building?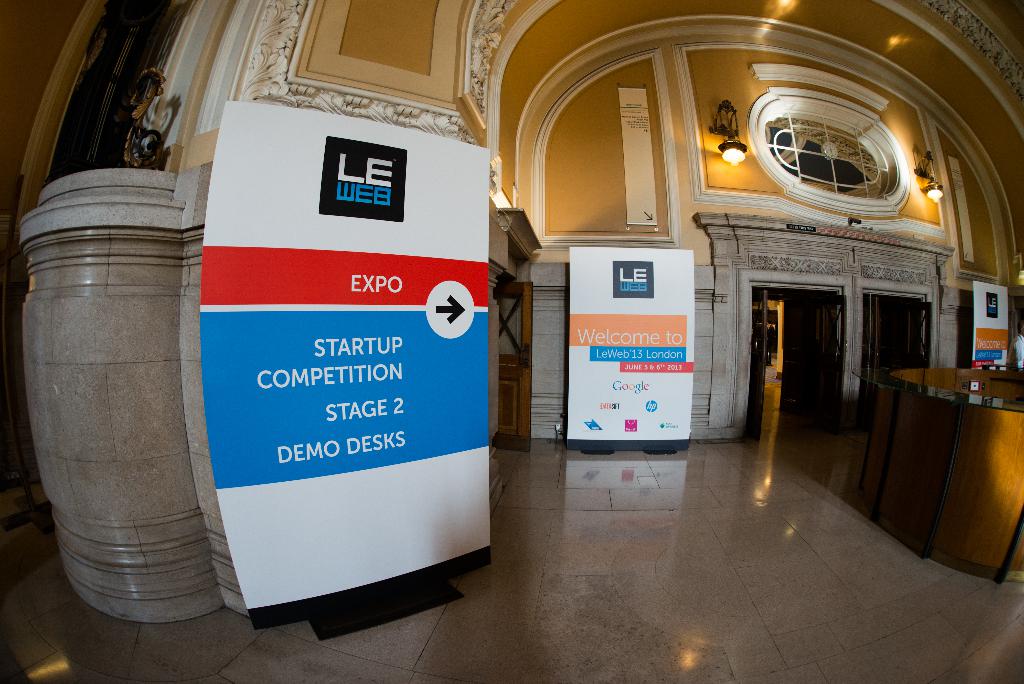
4,6,1020,683
